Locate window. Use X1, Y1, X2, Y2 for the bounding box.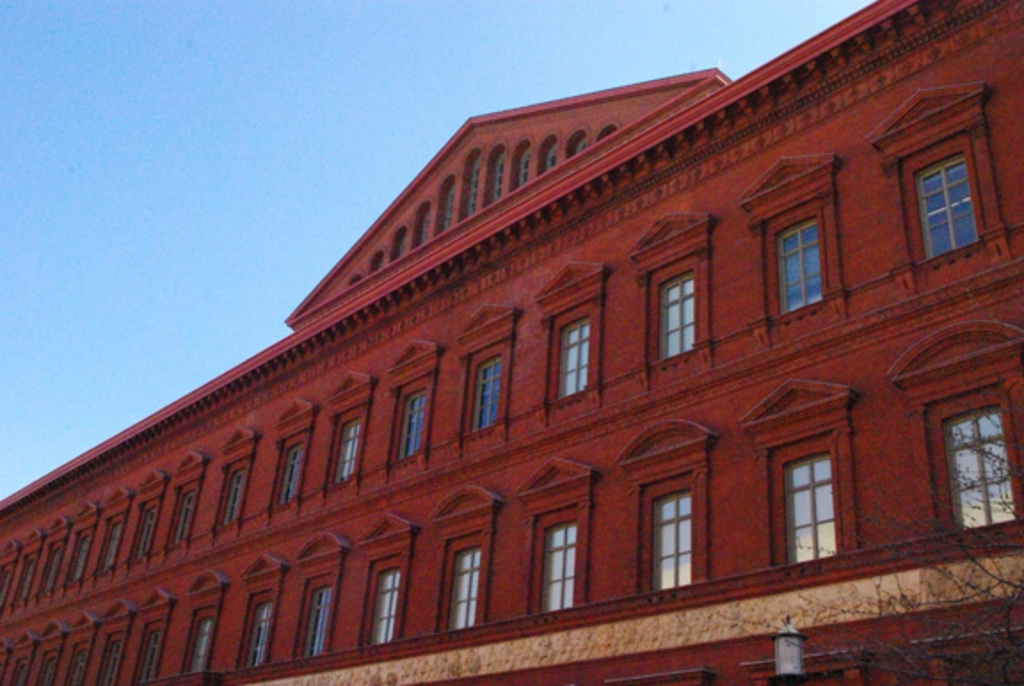
651, 491, 693, 588.
